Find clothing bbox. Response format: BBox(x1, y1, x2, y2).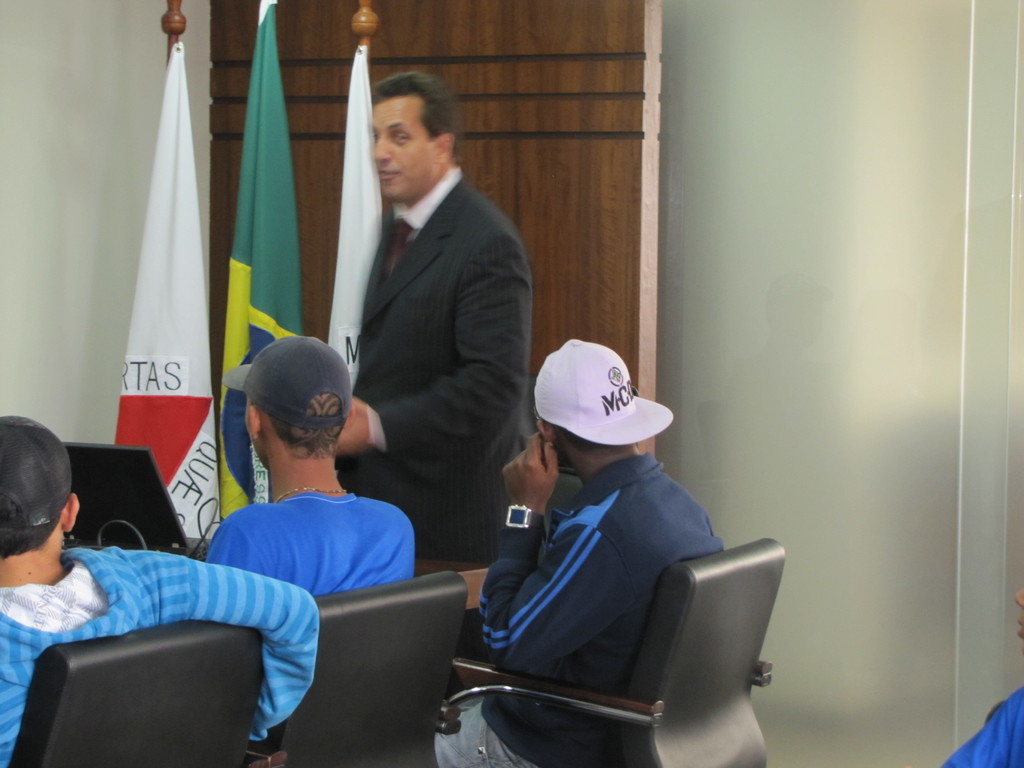
BBox(1, 544, 318, 767).
